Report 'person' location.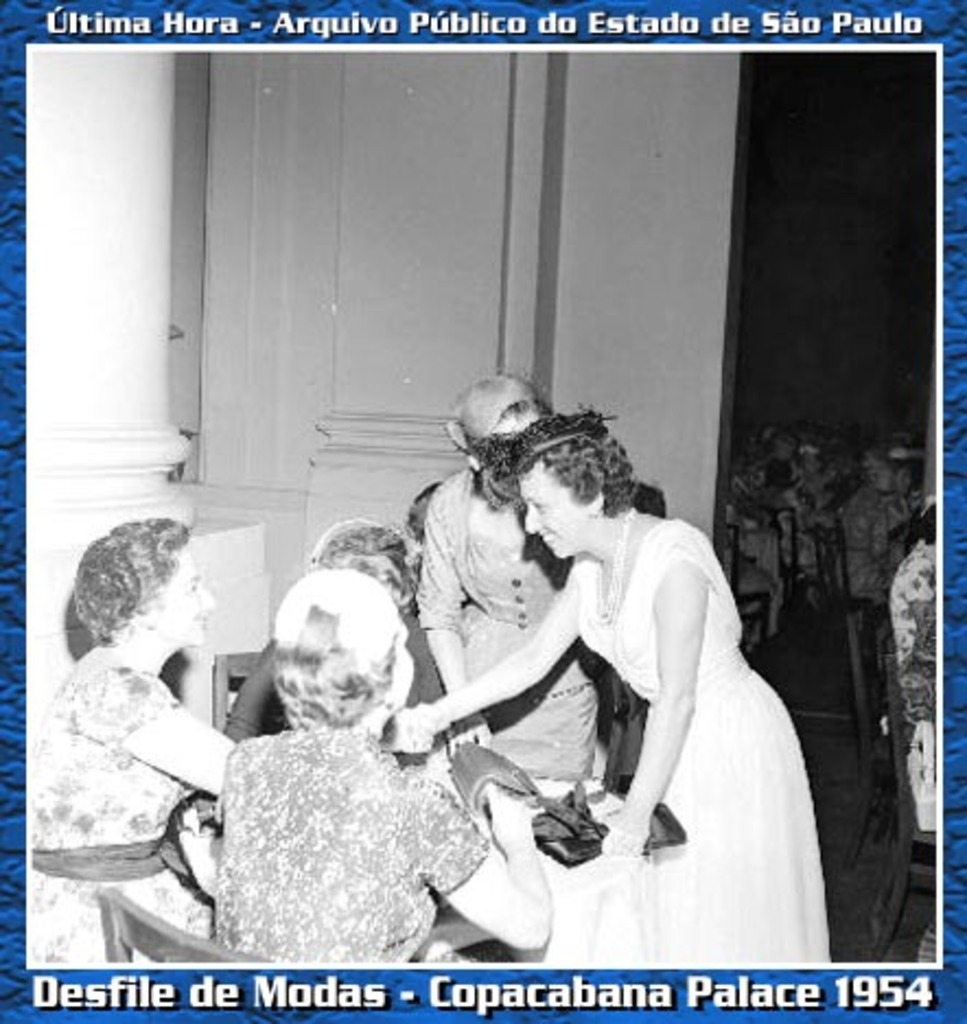
Report: 223,525,464,792.
